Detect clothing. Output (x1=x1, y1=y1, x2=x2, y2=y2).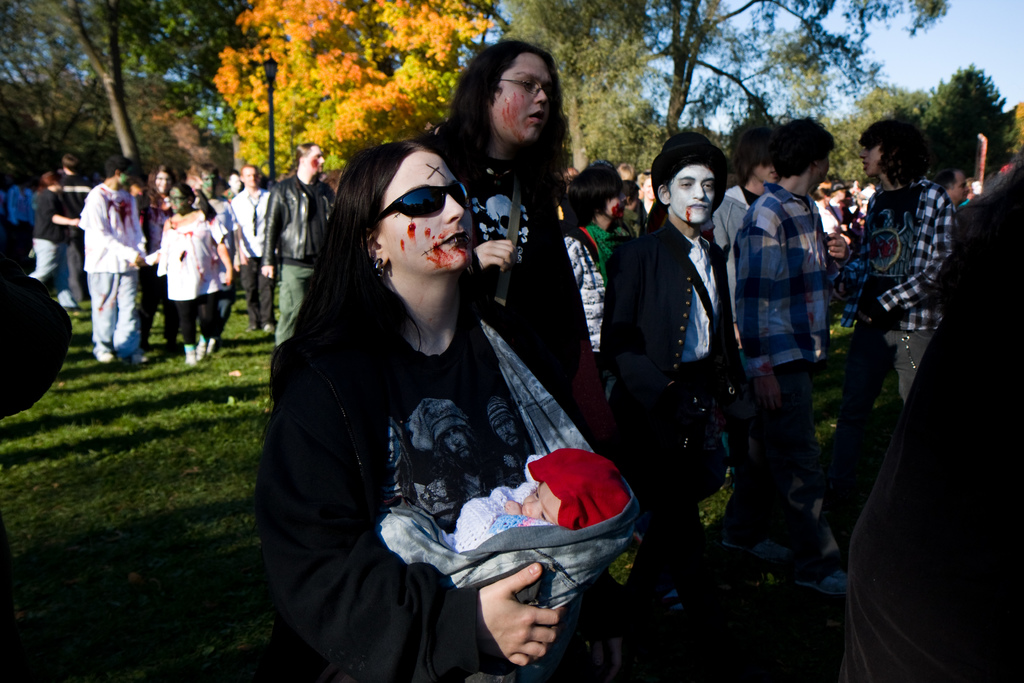
(x1=748, y1=197, x2=833, y2=377).
